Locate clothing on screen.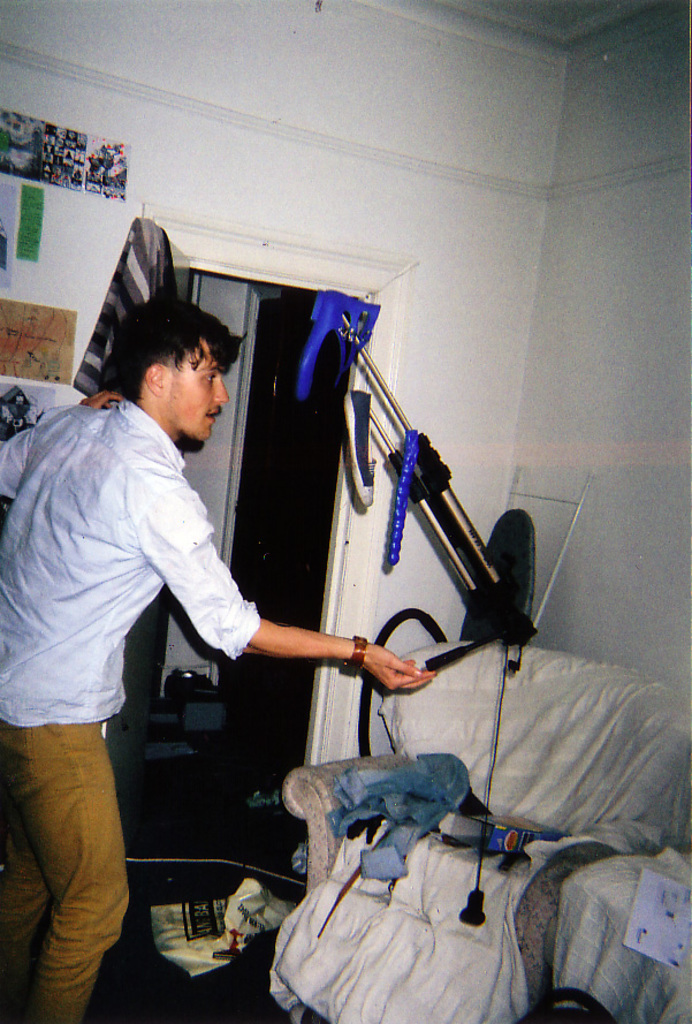
On screen at x1=0 y1=394 x2=256 y2=1023.
